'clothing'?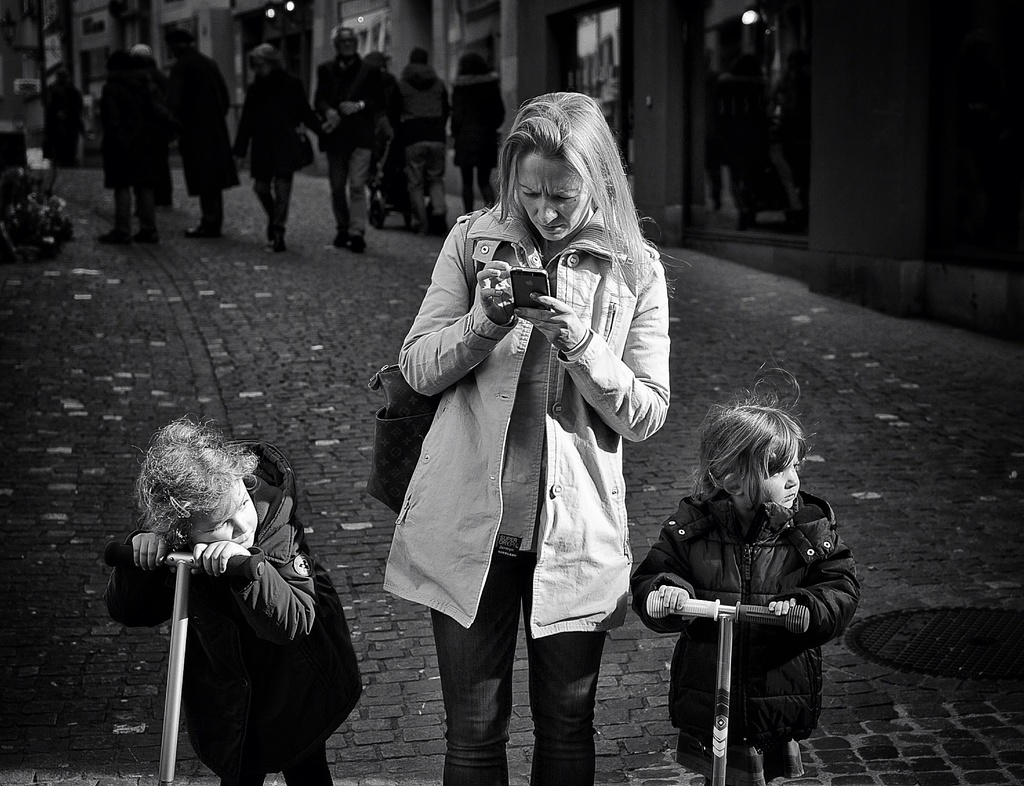
[x1=234, y1=69, x2=328, y2=232]
